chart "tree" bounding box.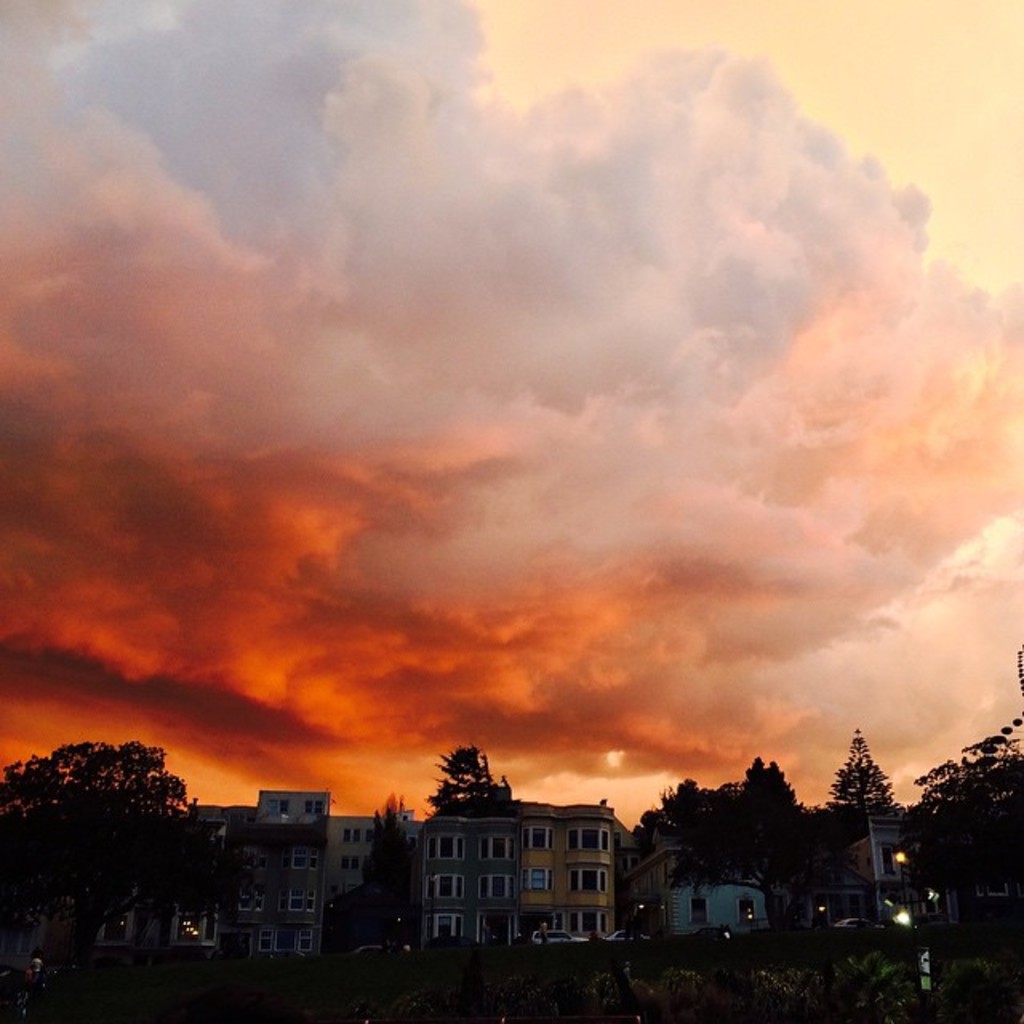
Charted: select_region(0, 734, 230, 1008).
